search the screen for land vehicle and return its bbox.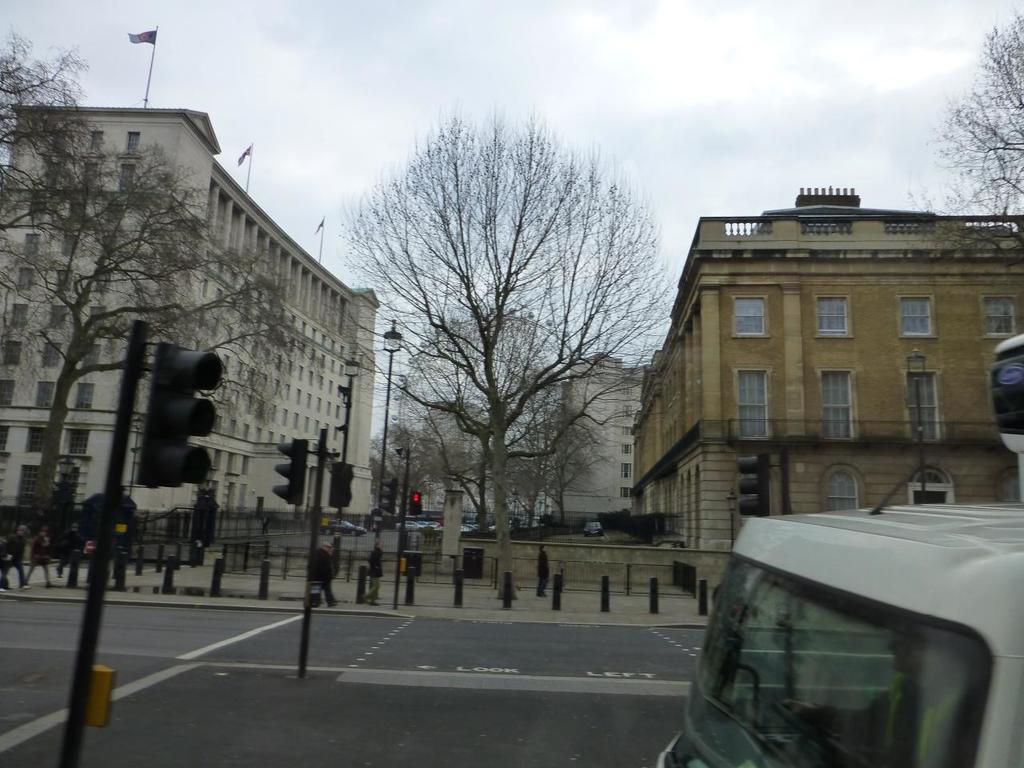
Found: 394/518/425/534.
